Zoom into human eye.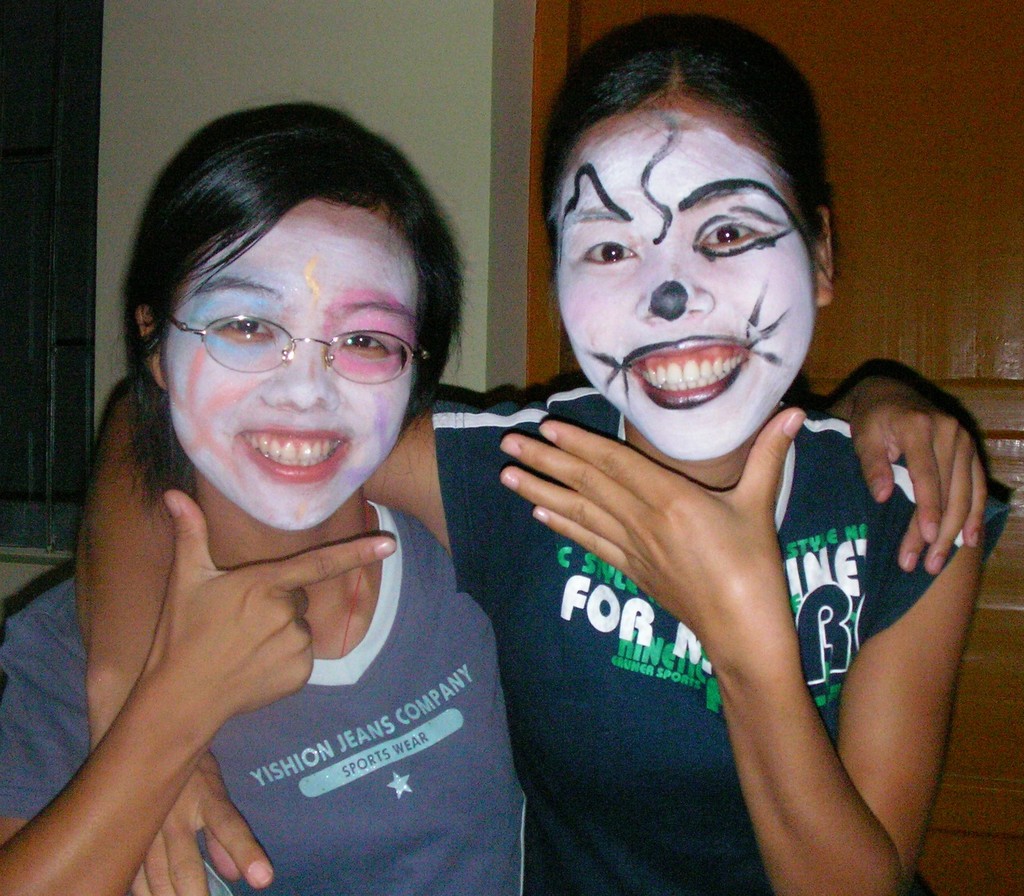
Zoom target: [left=574, top=222, right=640, bottom=274].
